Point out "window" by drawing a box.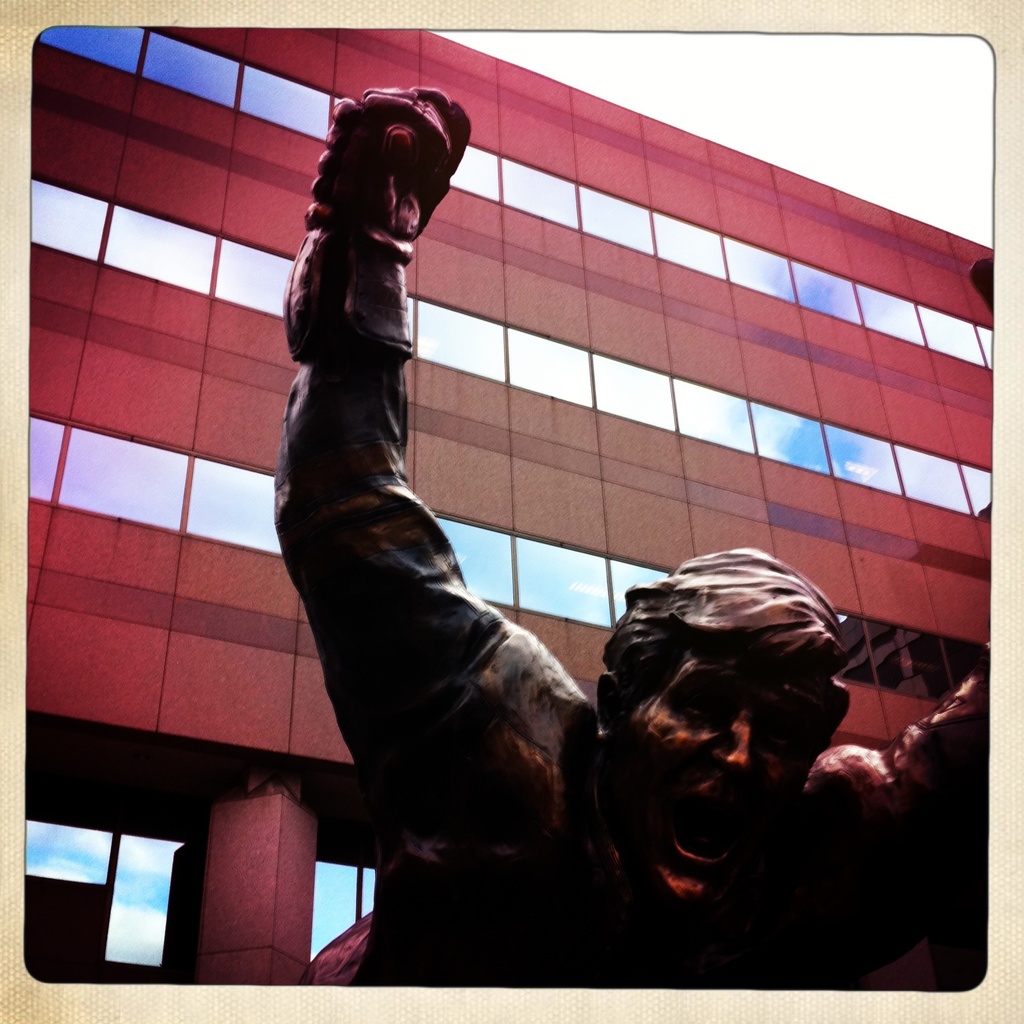
(891, 442, 970, 513).
